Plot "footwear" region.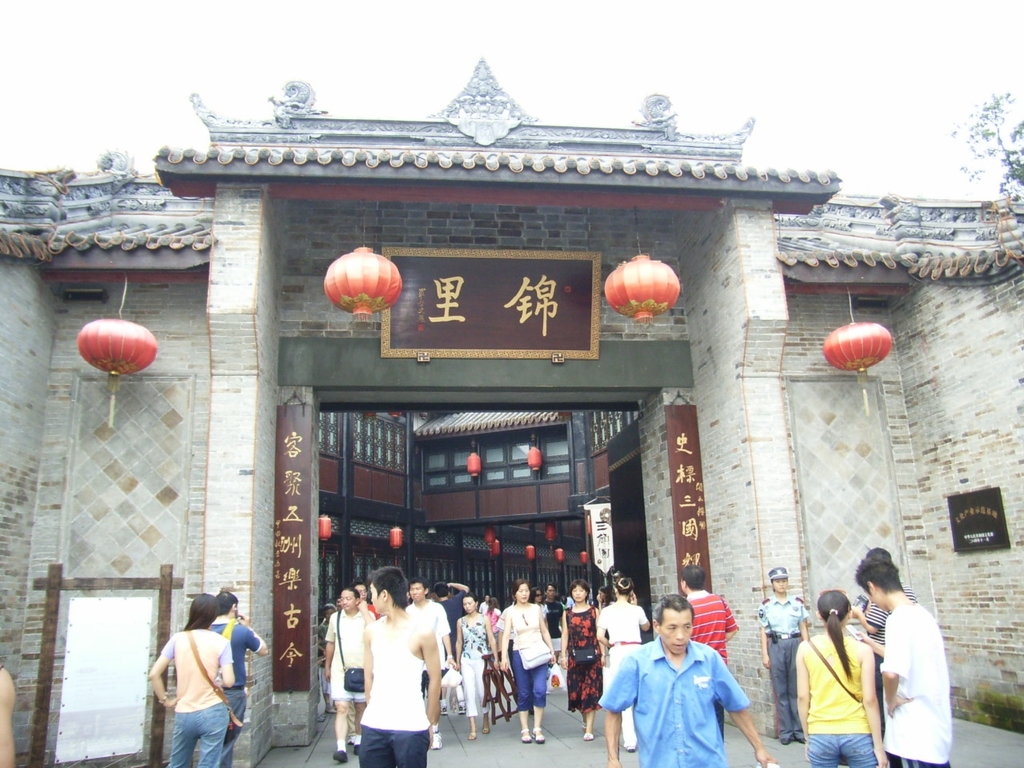
Plotted at <region>441, 706, 447, 714</region>.
